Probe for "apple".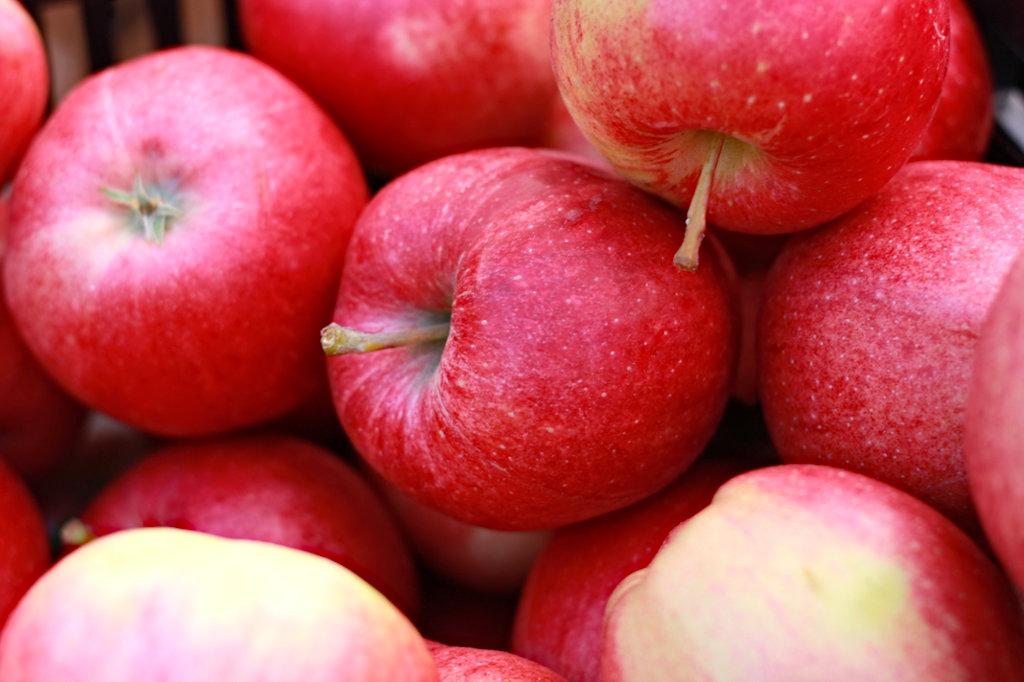
Probe result: crop(317, 145, 741, 534).
